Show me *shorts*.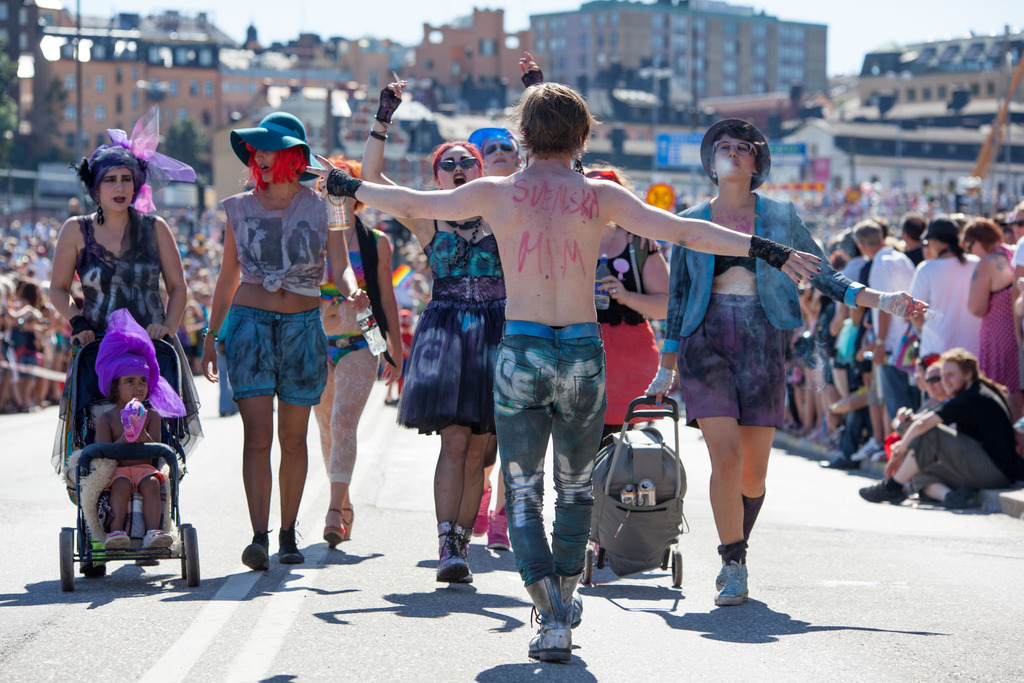
*shorts* is here: crop(201, 296, 339, 417).
